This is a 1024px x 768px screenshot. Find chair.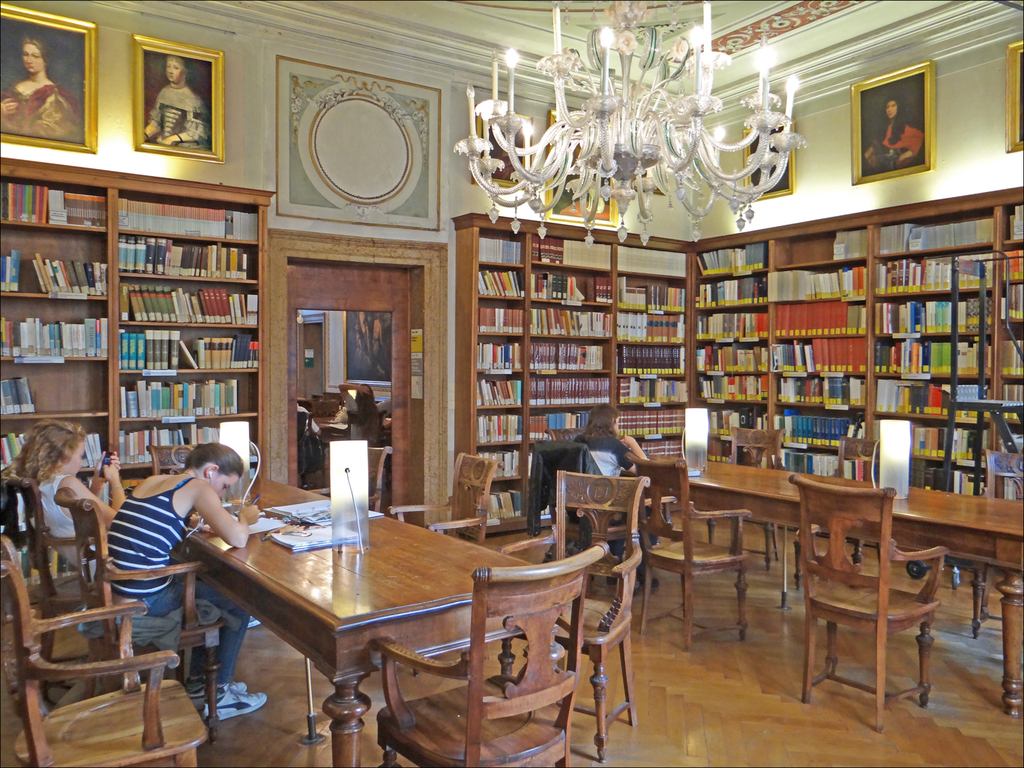
Bounding box: <region>49, 484, 233, 729</region>.
